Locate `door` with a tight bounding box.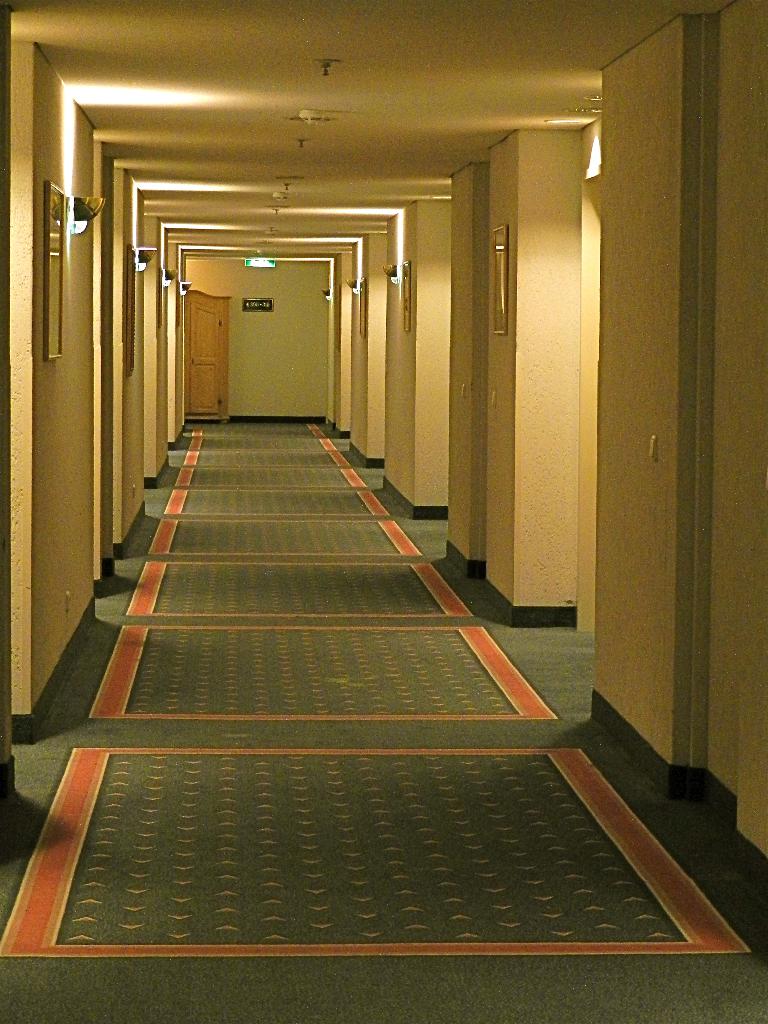
[187,291,231,427].
